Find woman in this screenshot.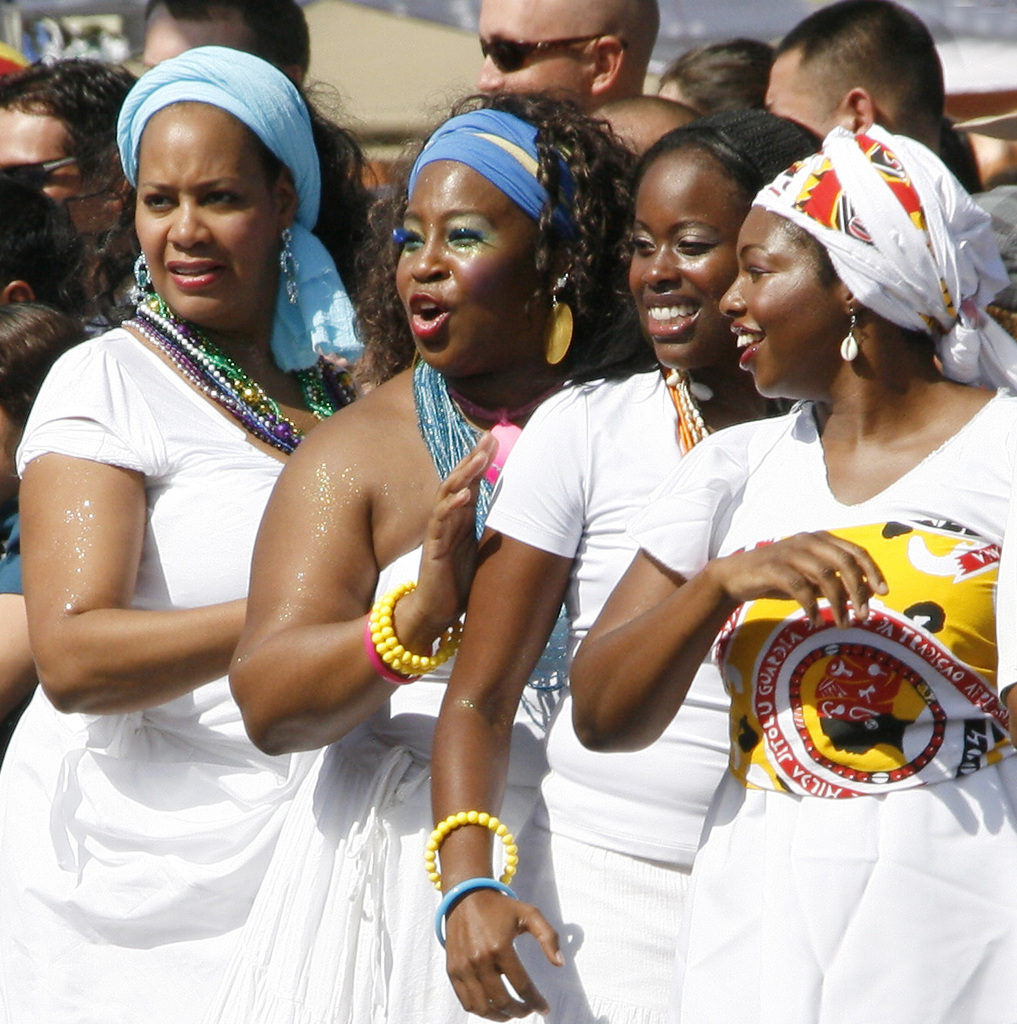
The bounding box for woman is x1=421, y1=112, x2=823, y2=1023.
